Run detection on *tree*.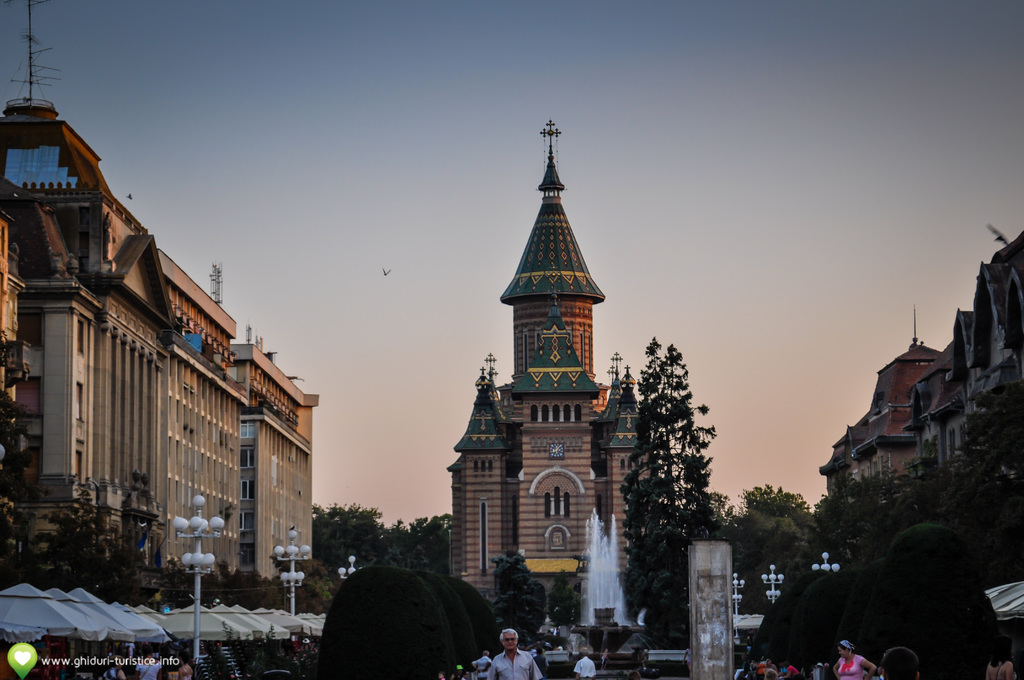
Result: [x1=425, y1=582, x2=477, y2=679].
